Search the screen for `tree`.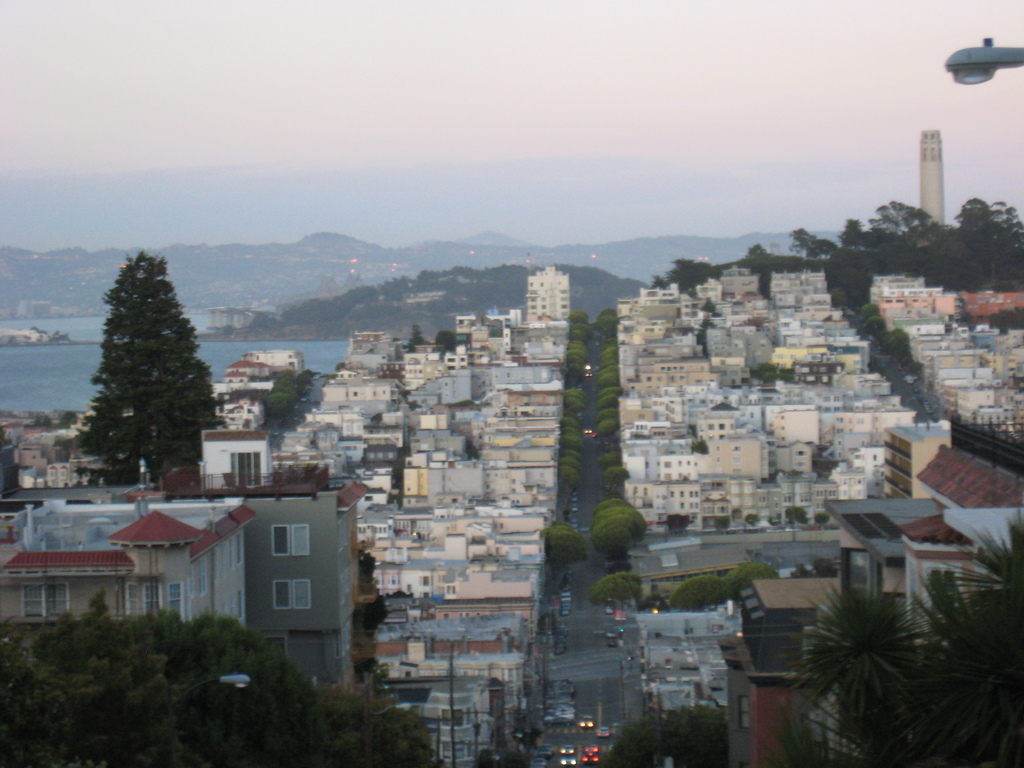
Found at {"x1": 598, "y1": 490, "x2": 629, "y2": 525}.
